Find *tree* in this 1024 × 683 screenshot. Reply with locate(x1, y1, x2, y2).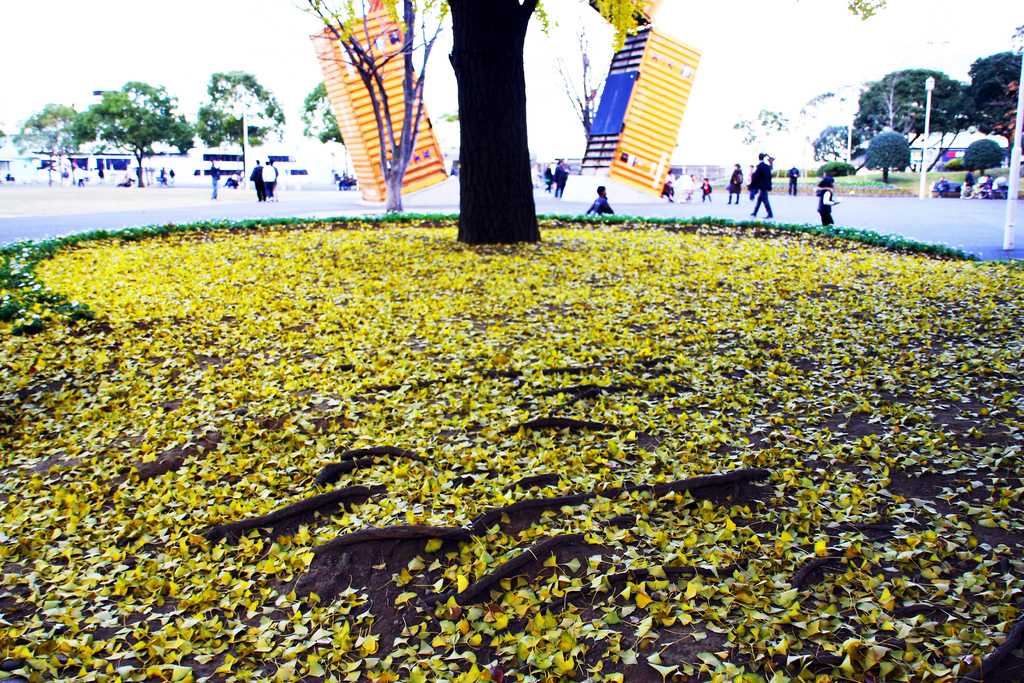
locate(548, 20, 634, 147).
